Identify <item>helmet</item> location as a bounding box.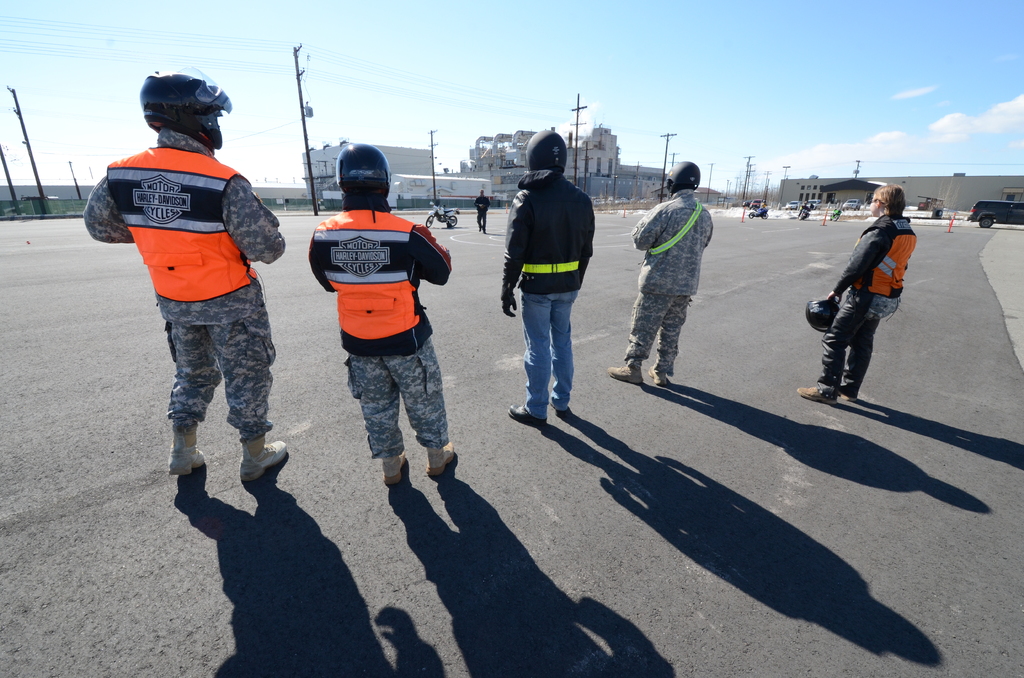
[left=127, top=74, right=224, bottom=149].
